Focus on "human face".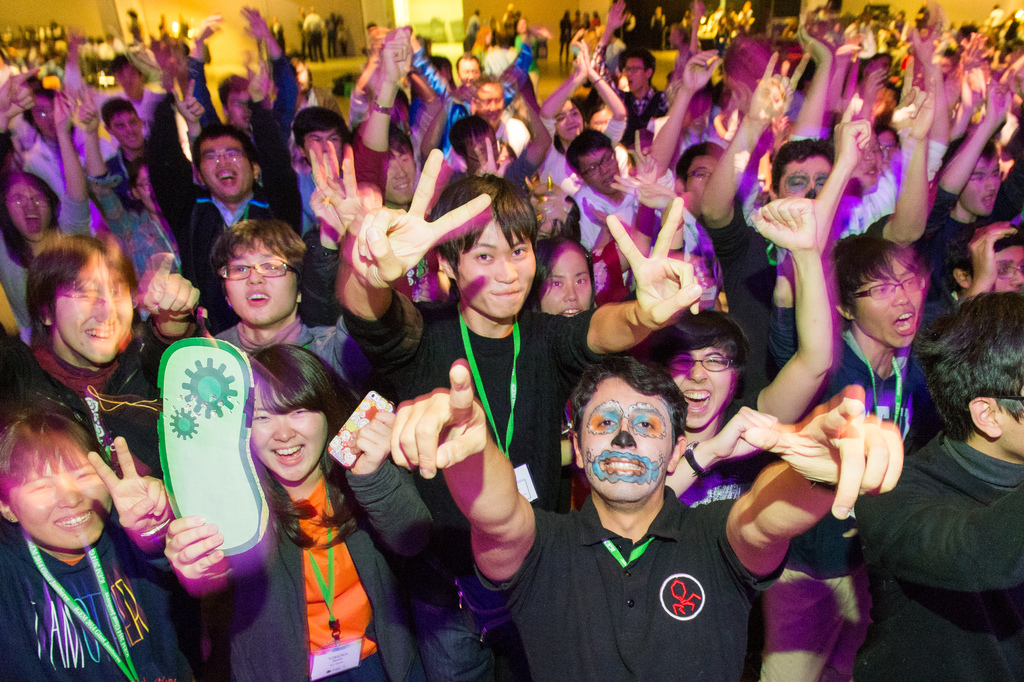
Focused at BBox(581, 380, 674, 502).
